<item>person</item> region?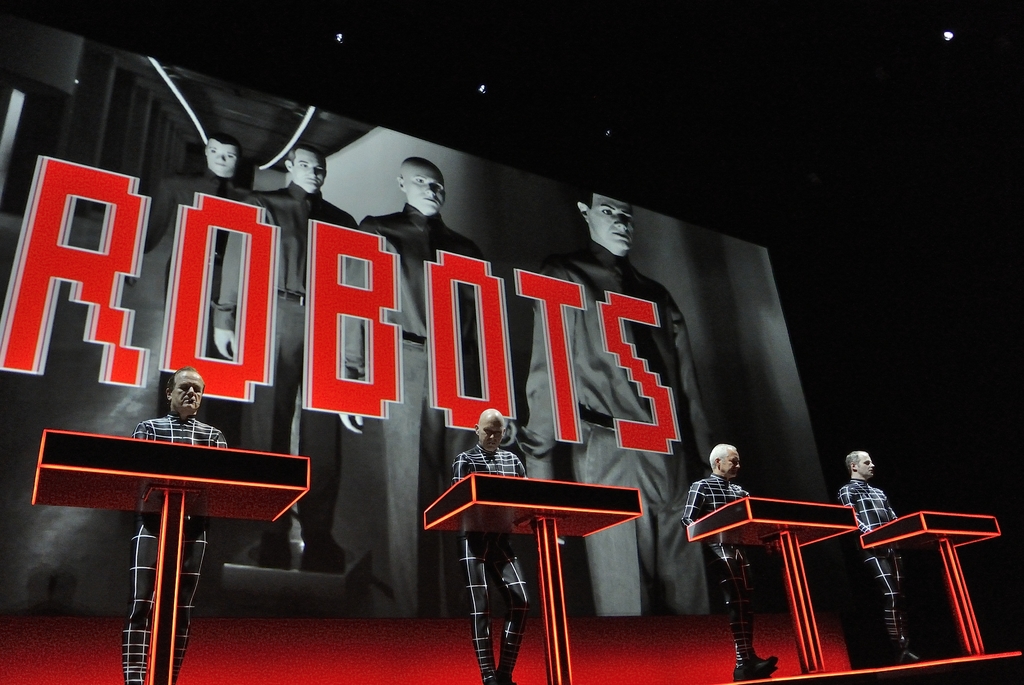
x1=838 y1=448 x2=922 y2=661
